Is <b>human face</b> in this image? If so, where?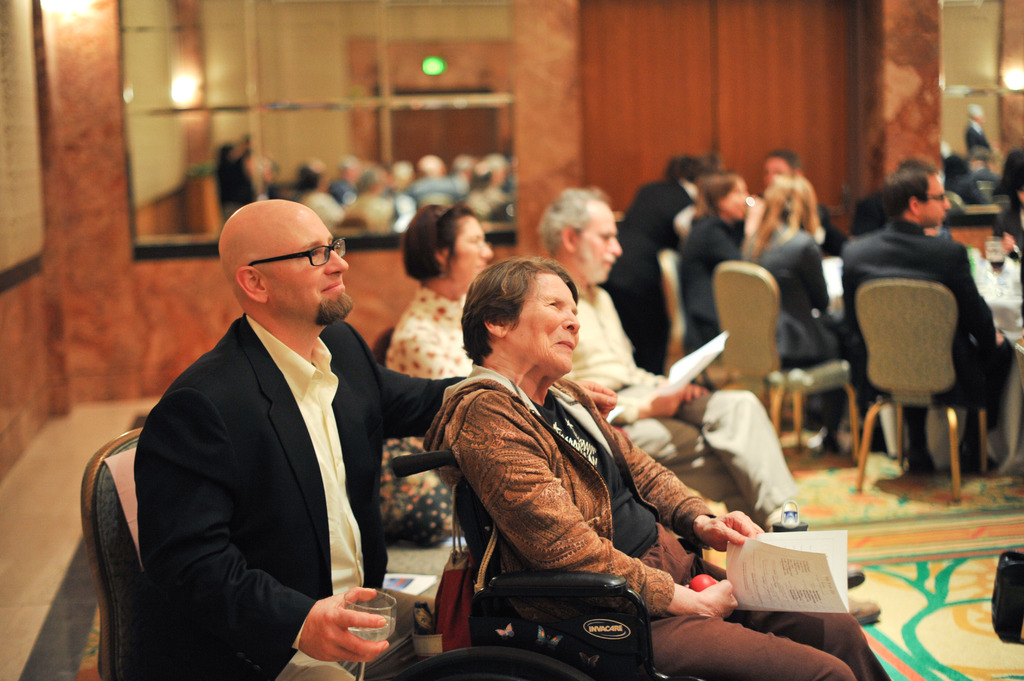
Yes, at bbox(920, 177, 952, 230).
